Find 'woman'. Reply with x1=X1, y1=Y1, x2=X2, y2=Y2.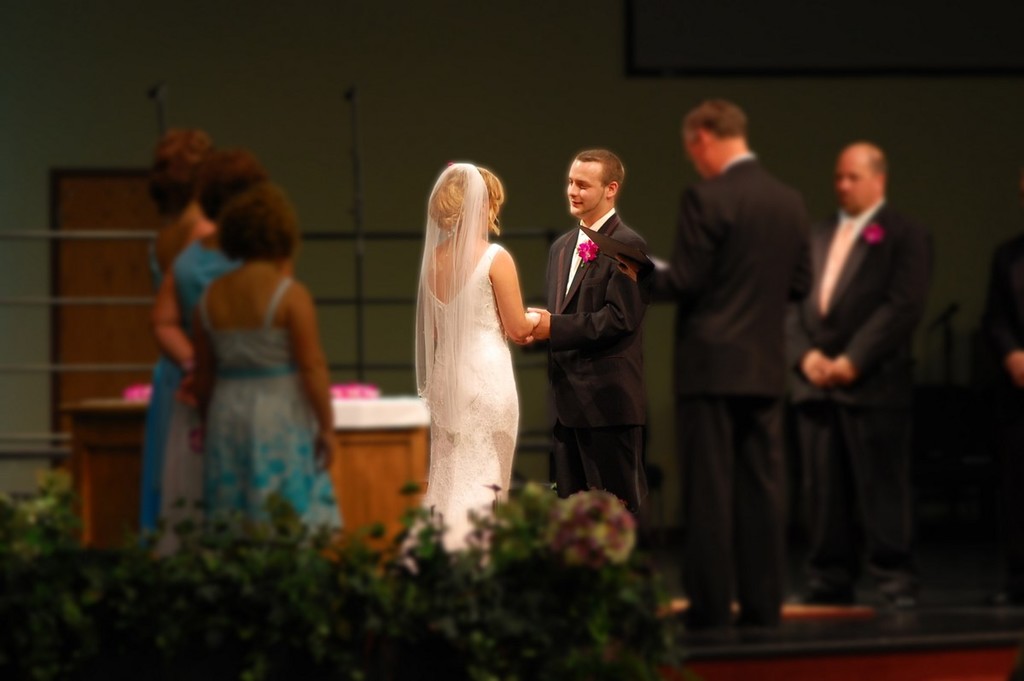
x1=202, y1=183, x2=358, y2=541.
